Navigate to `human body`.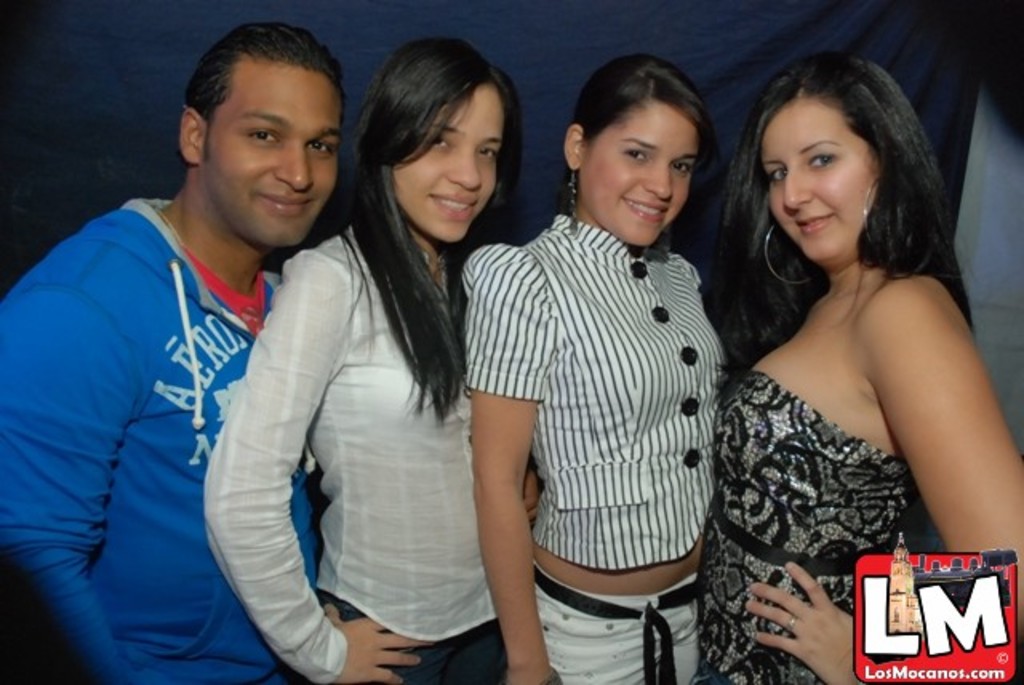
Navigation target: [704, 75, 1019, 597].
